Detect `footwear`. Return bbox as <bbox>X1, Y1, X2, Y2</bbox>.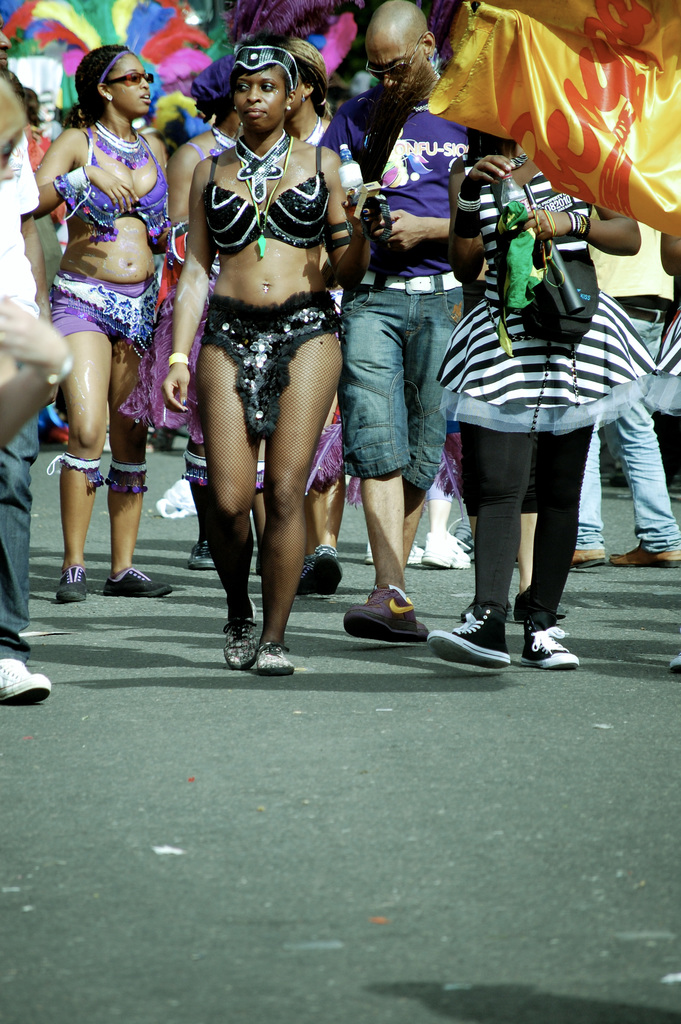
<bbox>101, 561, 170, 598</bbox>.
